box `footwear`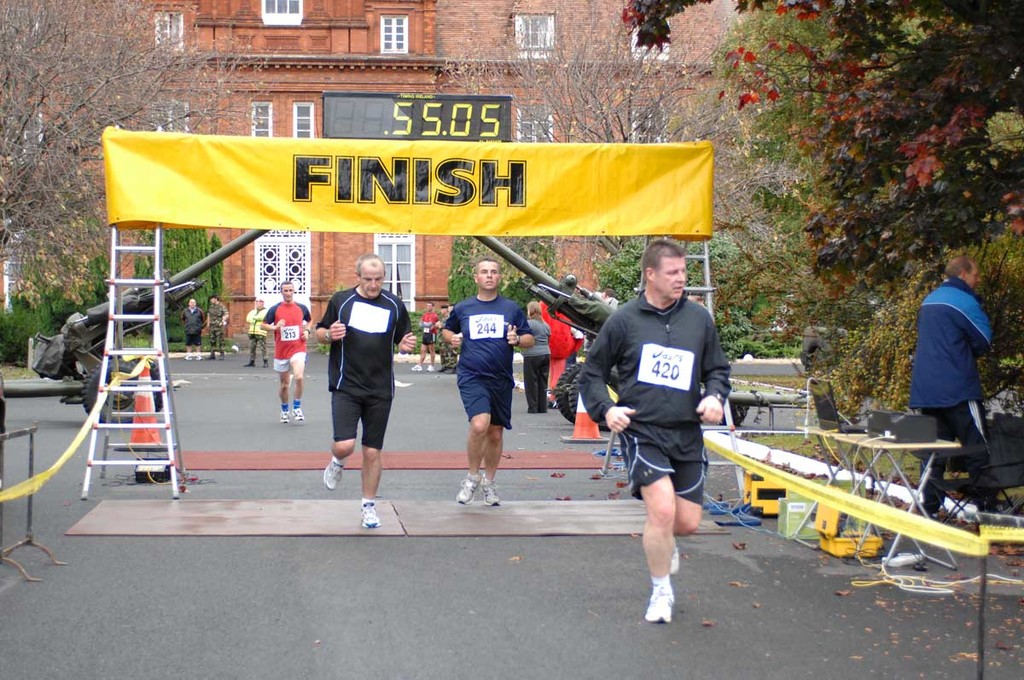
region(322, 455, 351, 492)
